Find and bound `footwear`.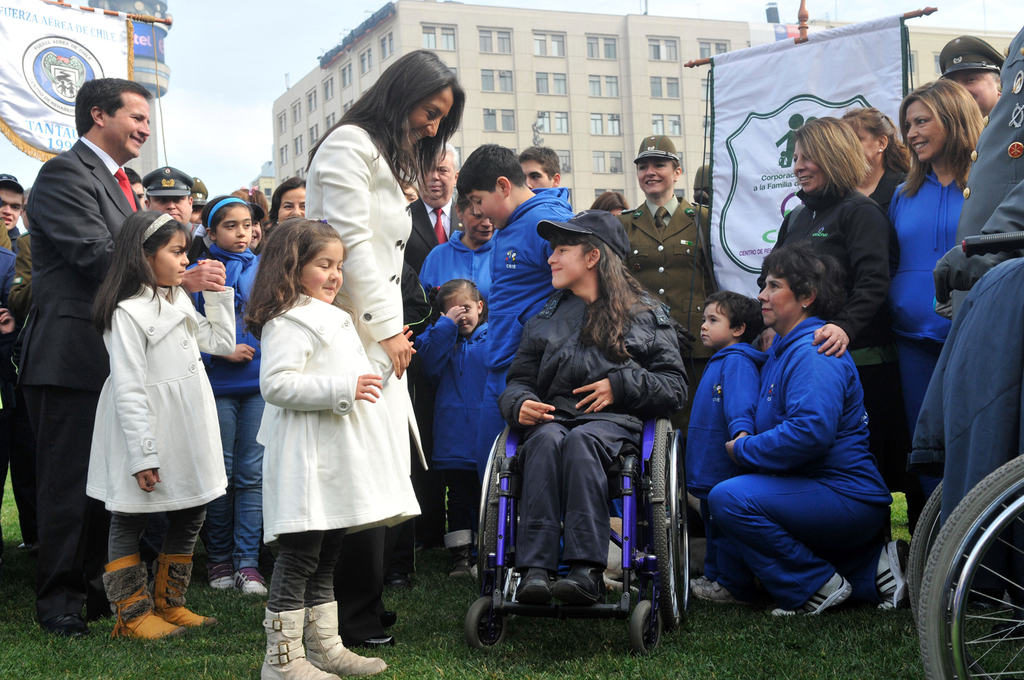
Bound: bbox=(256, 604, 336, 679).
